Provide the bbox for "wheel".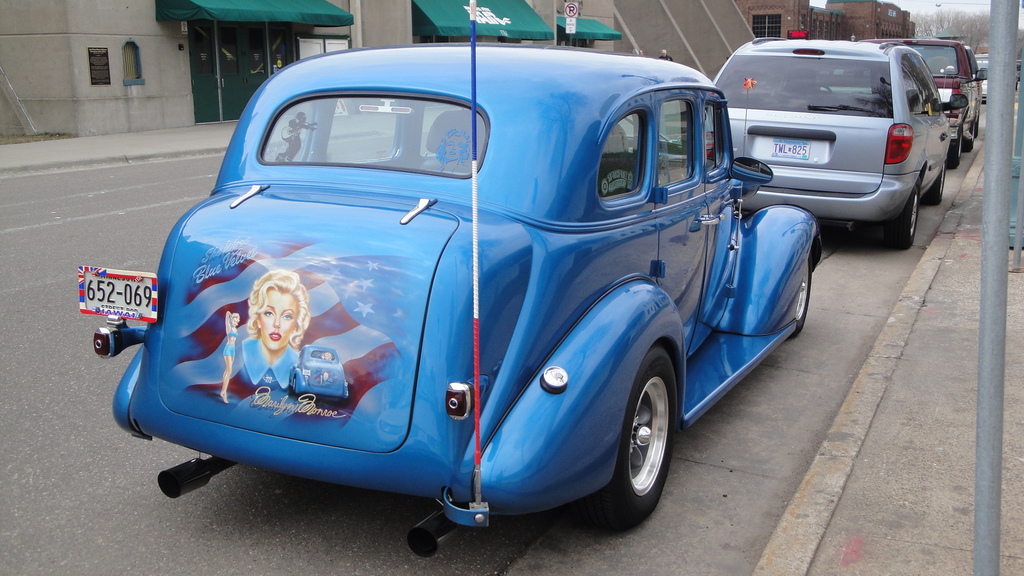
BBox(973, 123, 982, 138).
